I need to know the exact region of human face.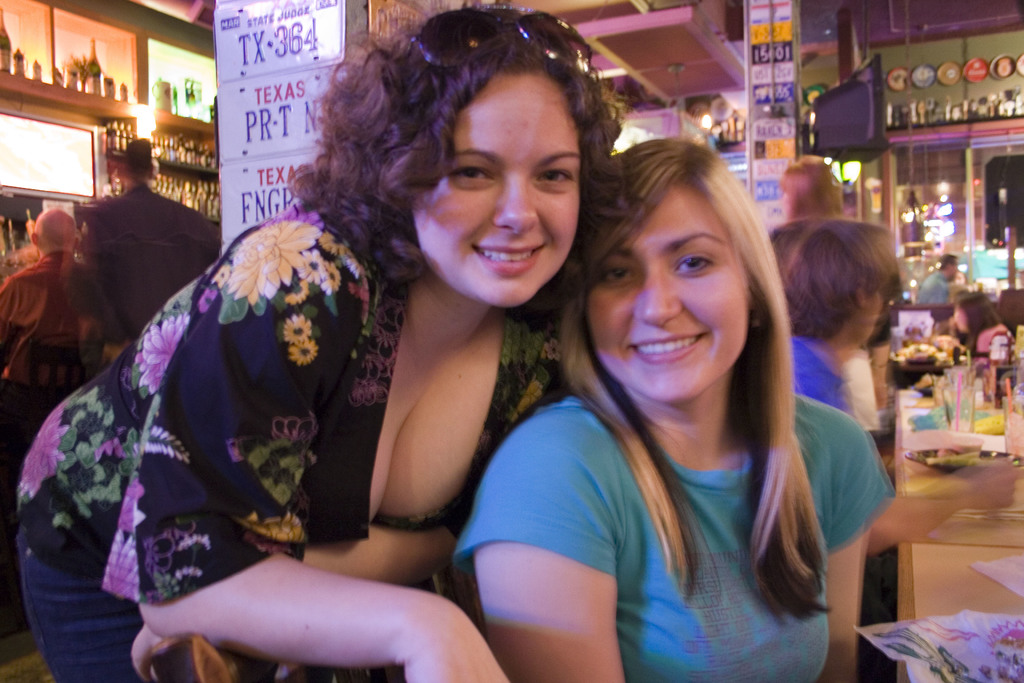
Region: <region>591, 183, 745, 403</region>.
